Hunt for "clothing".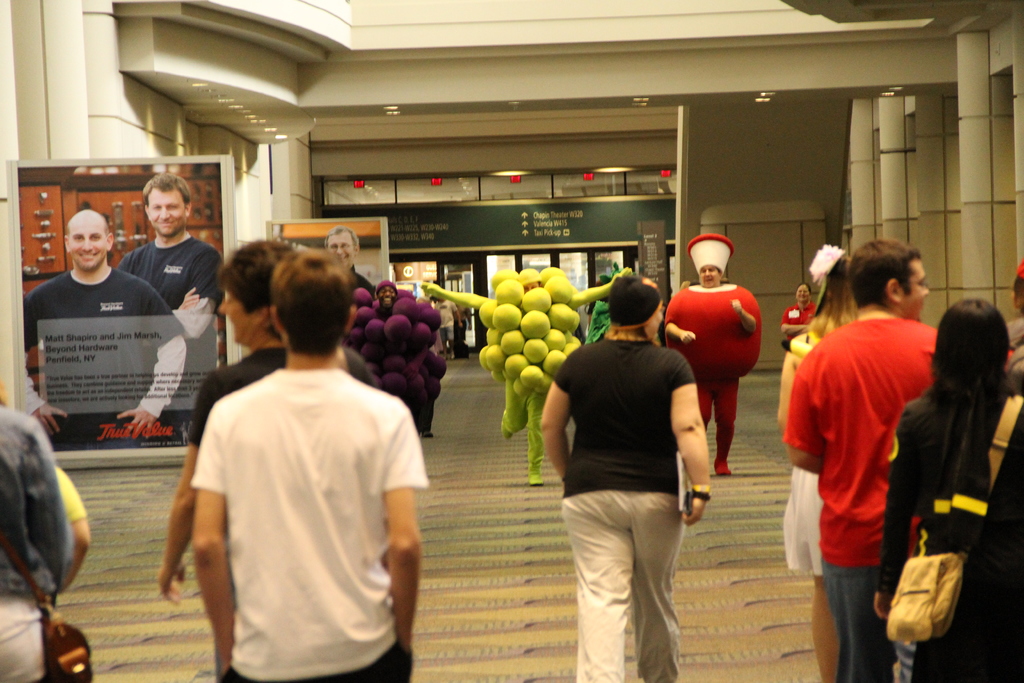
Hunted down at crop(879, 391, 1020, 674).
